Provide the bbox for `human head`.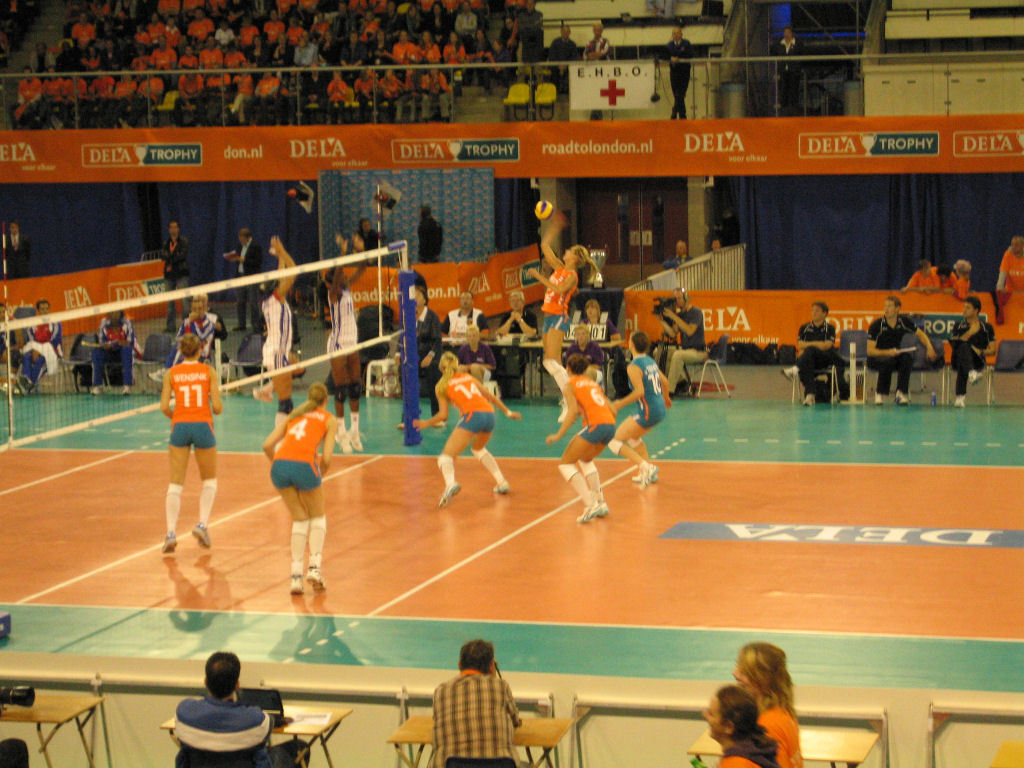
(x1=565, y1=356, x2=588, y2=376).
